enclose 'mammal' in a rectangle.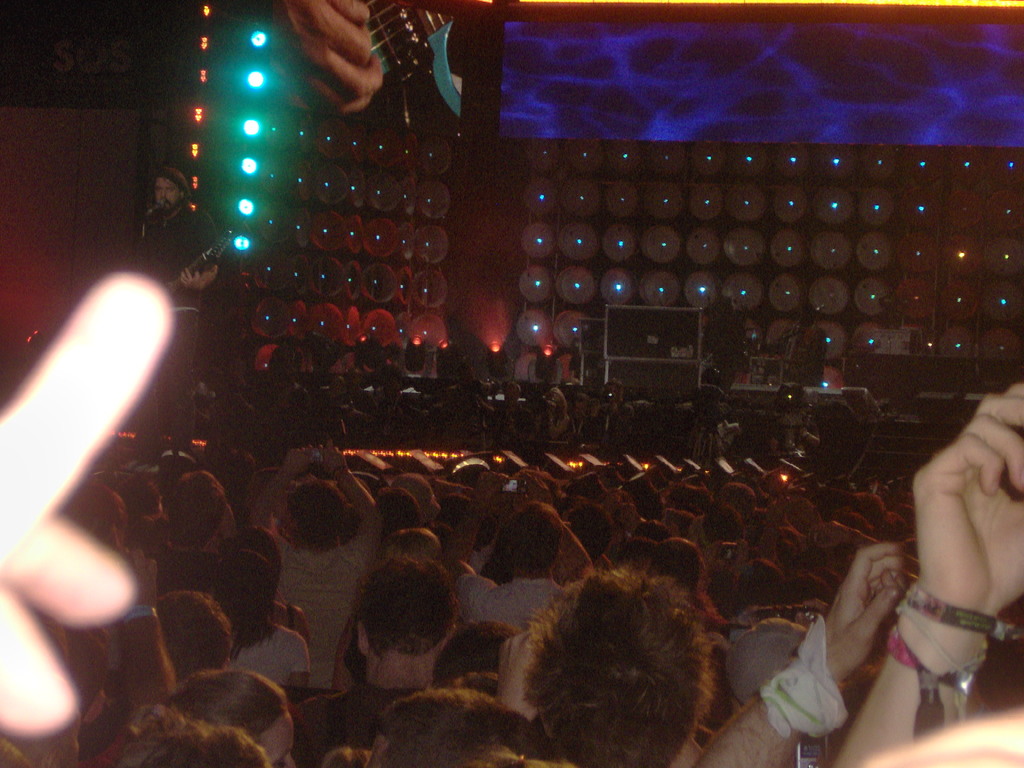
{"x1": 493, "y1": 556, "x2": 760, "y2": 763}.
